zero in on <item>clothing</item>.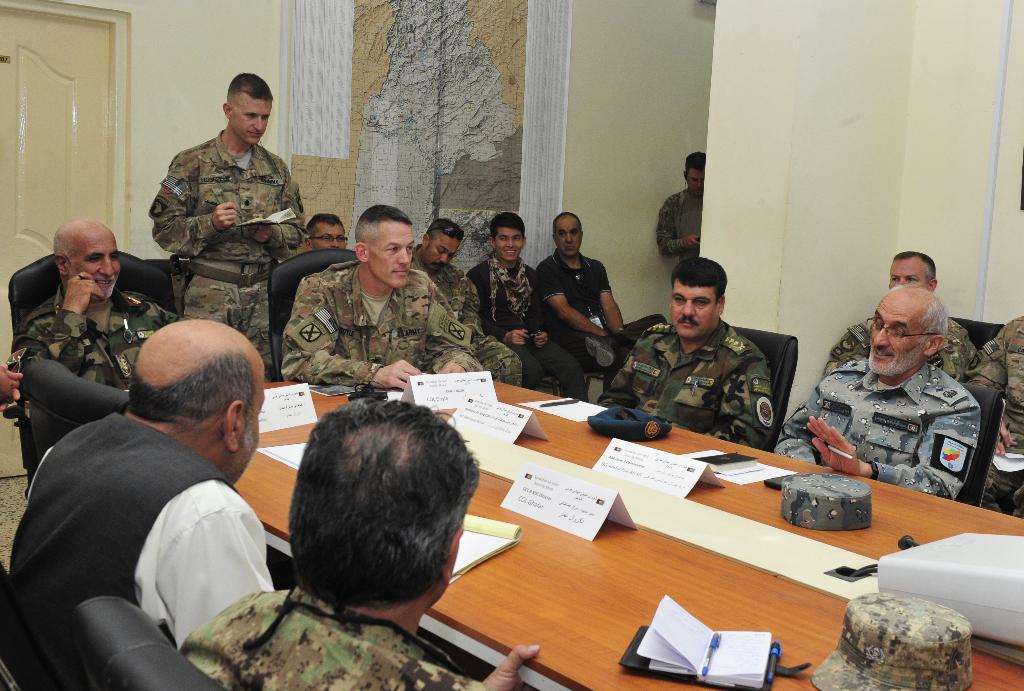
Zeroed in: <region>773, 359, 978, 499</region>.
